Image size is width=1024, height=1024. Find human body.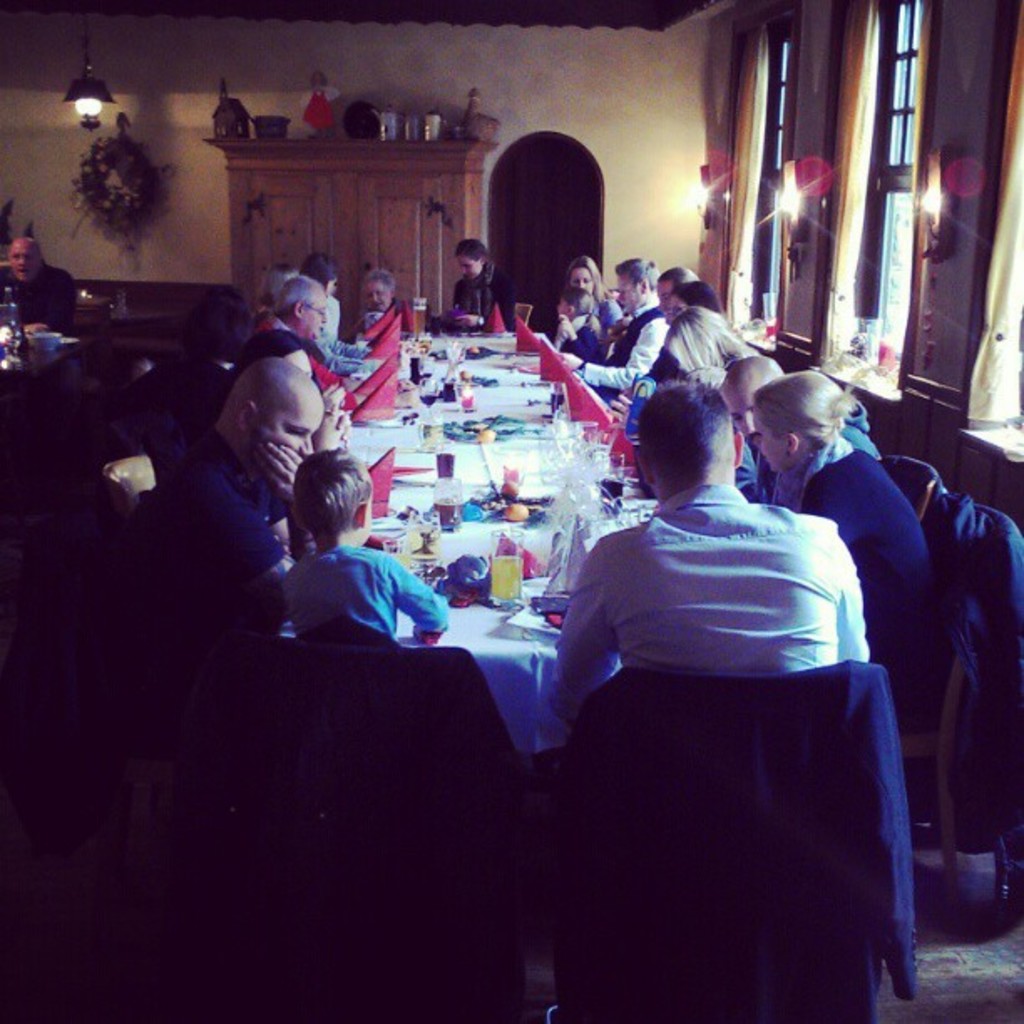
(x1=556, y1=380, x2=872, y2=703).
